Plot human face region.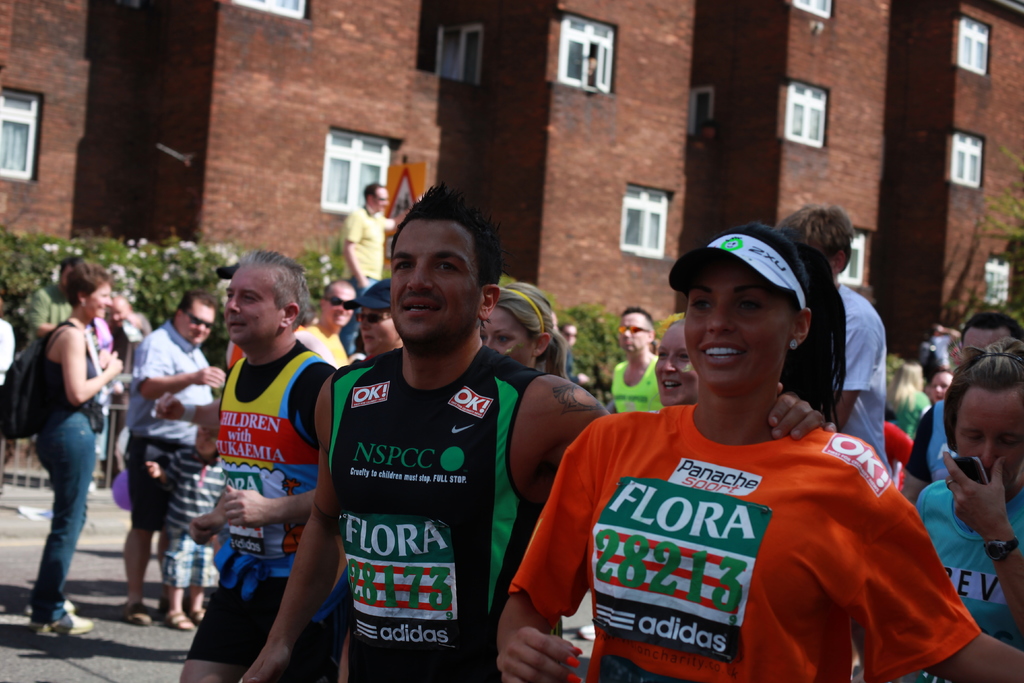
Plotted at {"left": 372, "top": 190, "right": 388, "bottom": 213}.
